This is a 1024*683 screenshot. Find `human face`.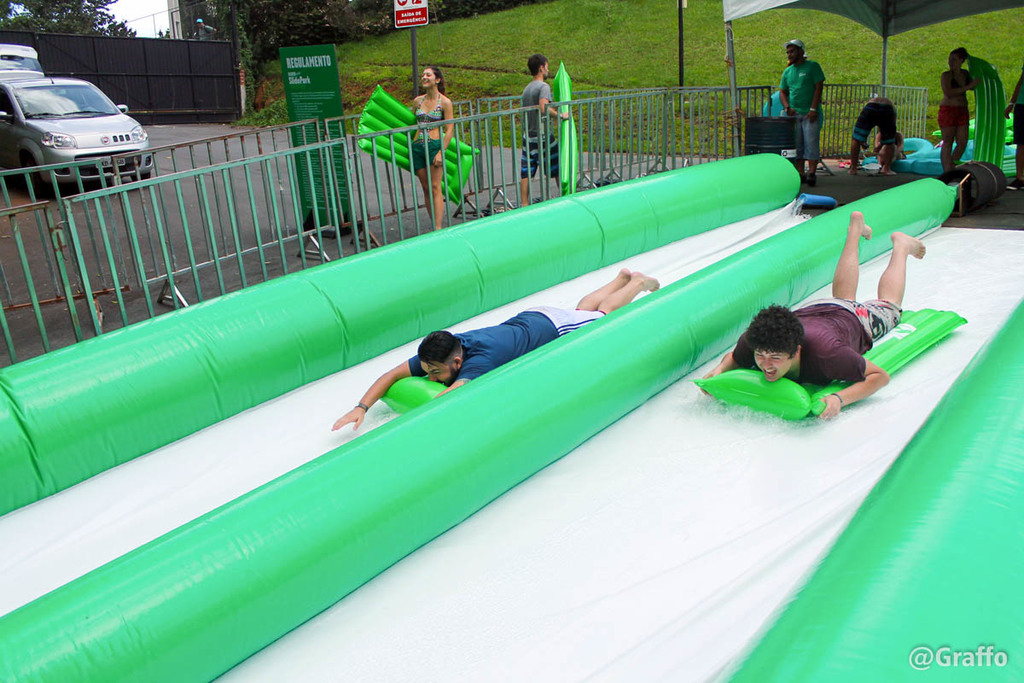
Bounding box: BBox(419, 360, 451, 380).
